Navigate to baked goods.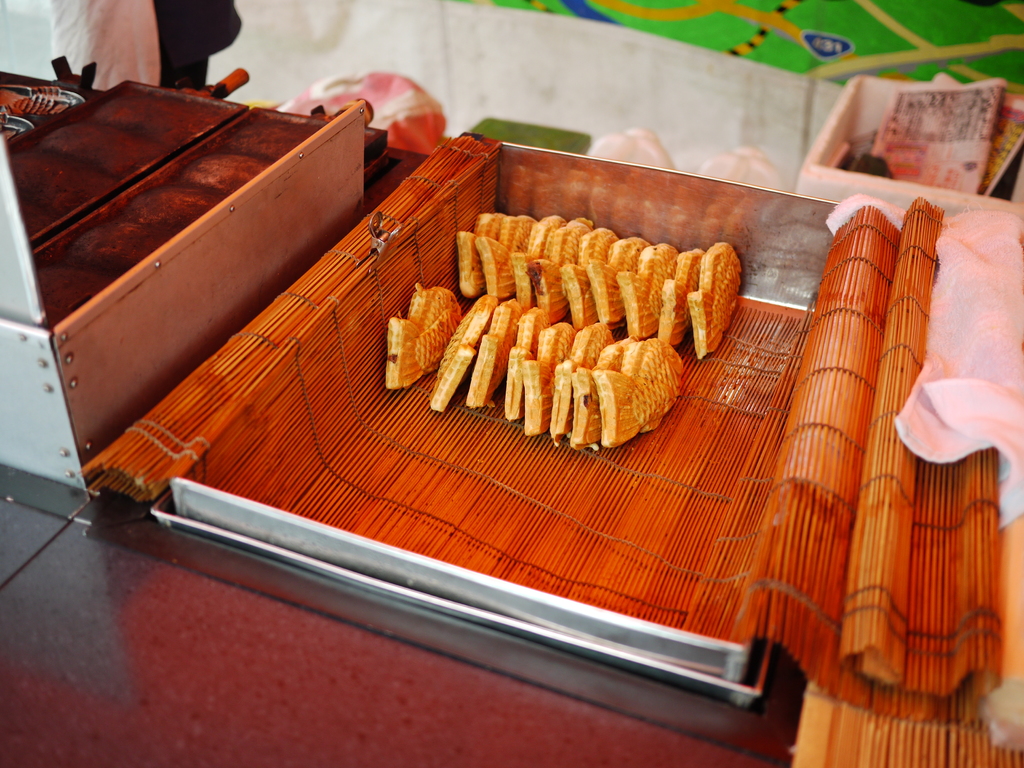
Navigation target: 584 340 679 438.
